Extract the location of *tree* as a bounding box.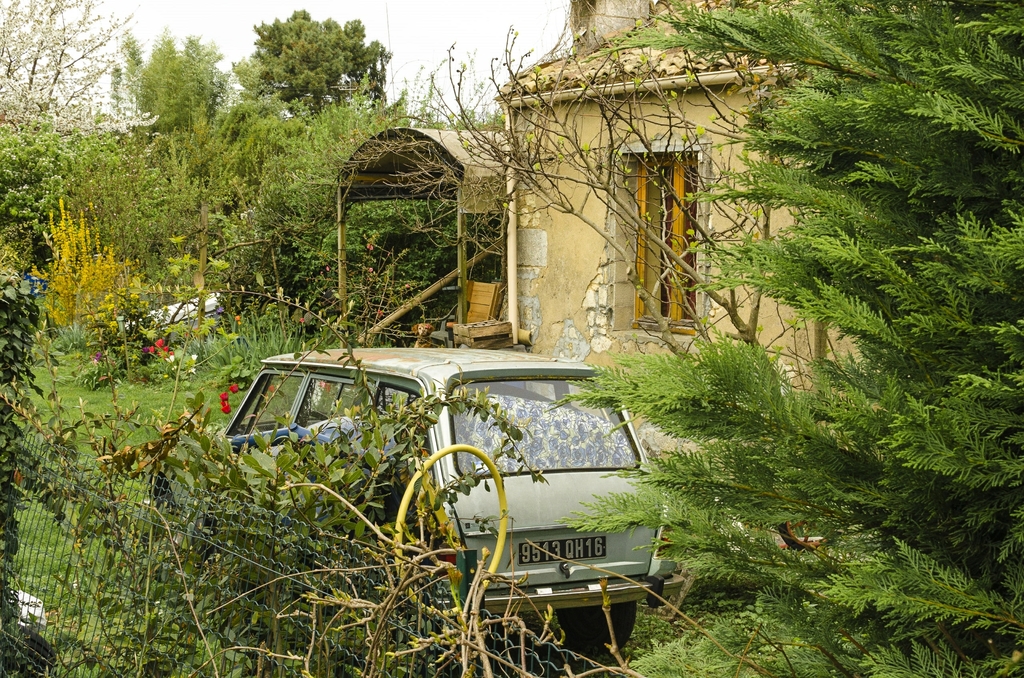
[x1=204, y1=75, x2=303, y2=216].
